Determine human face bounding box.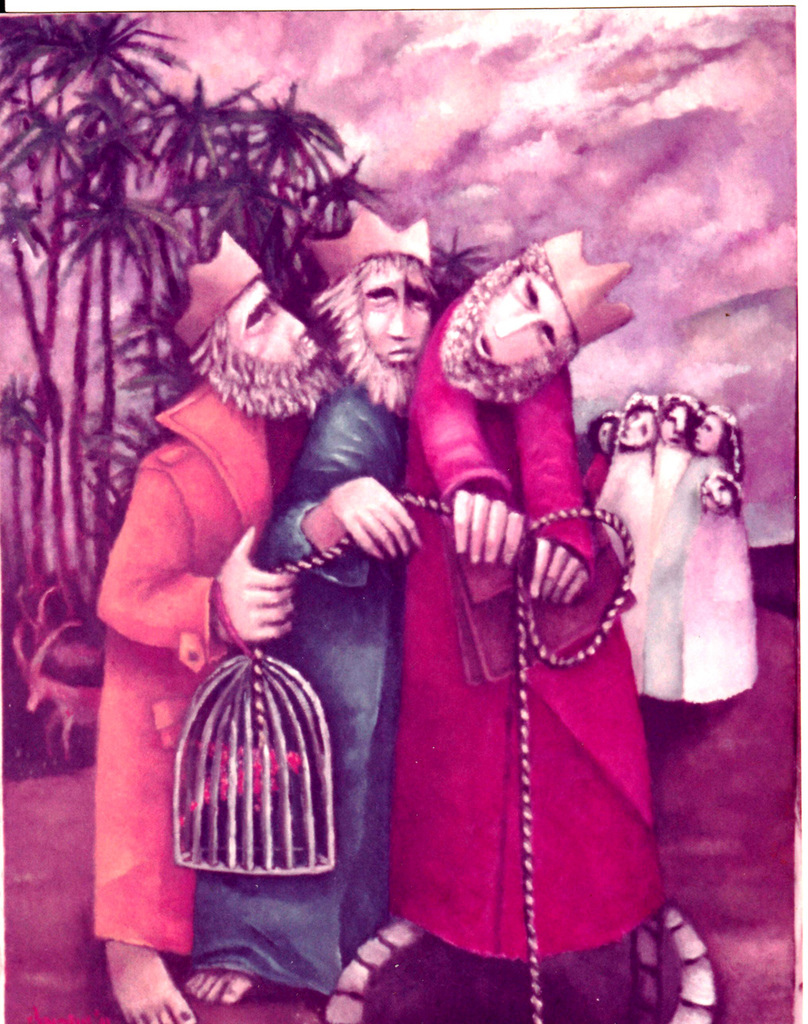
Determined: {"x1": 619, "y1": 408, "x2": 656, "y2": 444}.
